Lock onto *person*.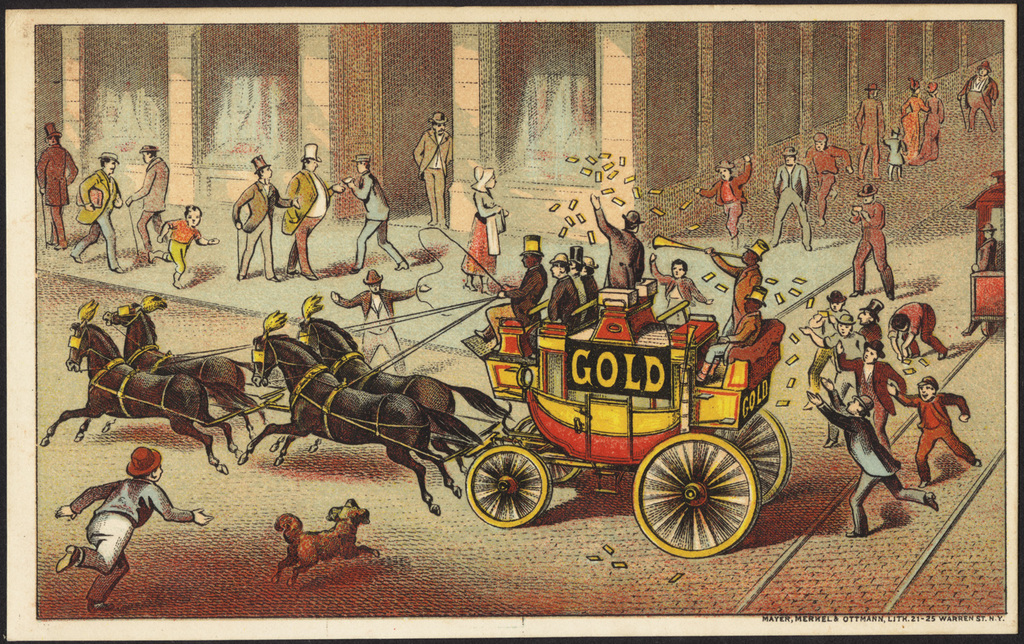
Locked: select_region(230, 153, 302, 279).
